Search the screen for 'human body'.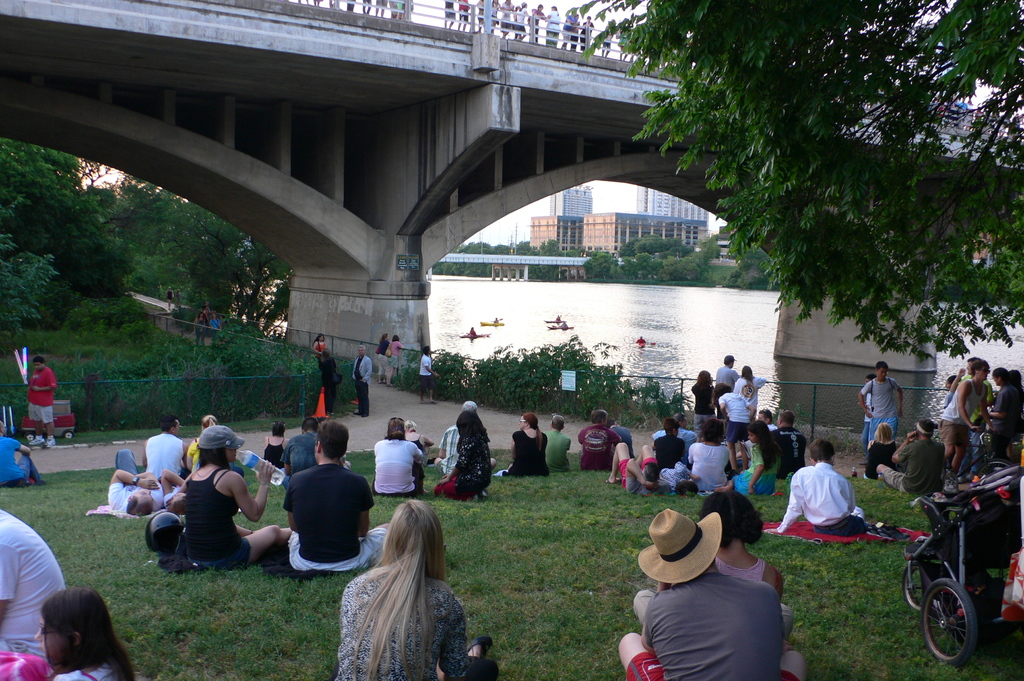
Found at [180,414,216,473].
